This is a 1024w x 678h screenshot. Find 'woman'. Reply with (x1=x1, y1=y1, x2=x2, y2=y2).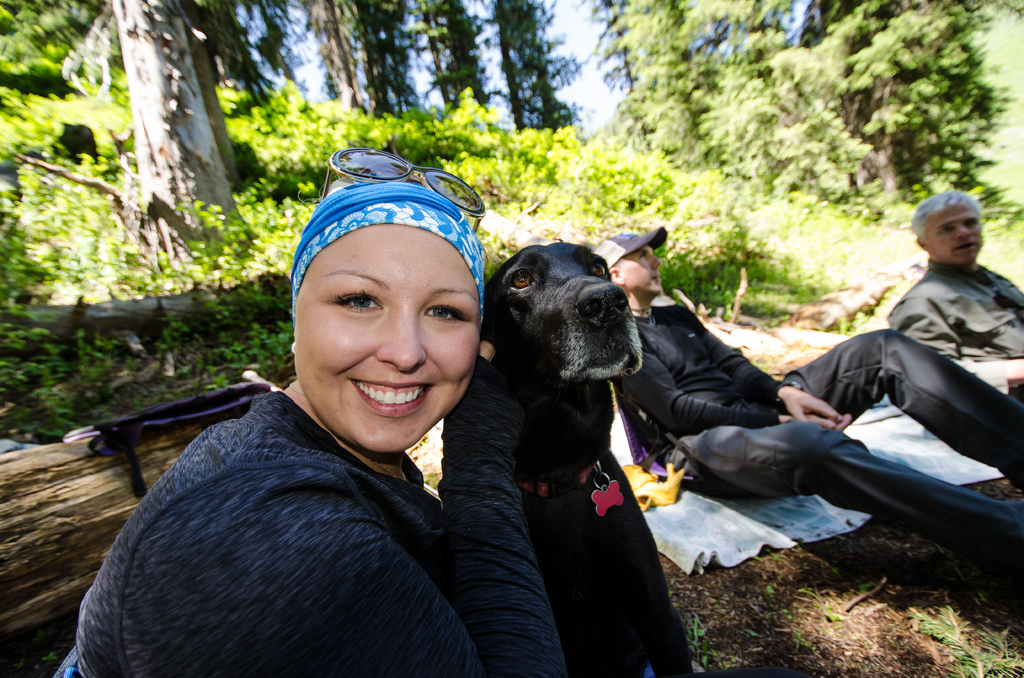
(x1=76, y1=156, x2=589, y2=677).
